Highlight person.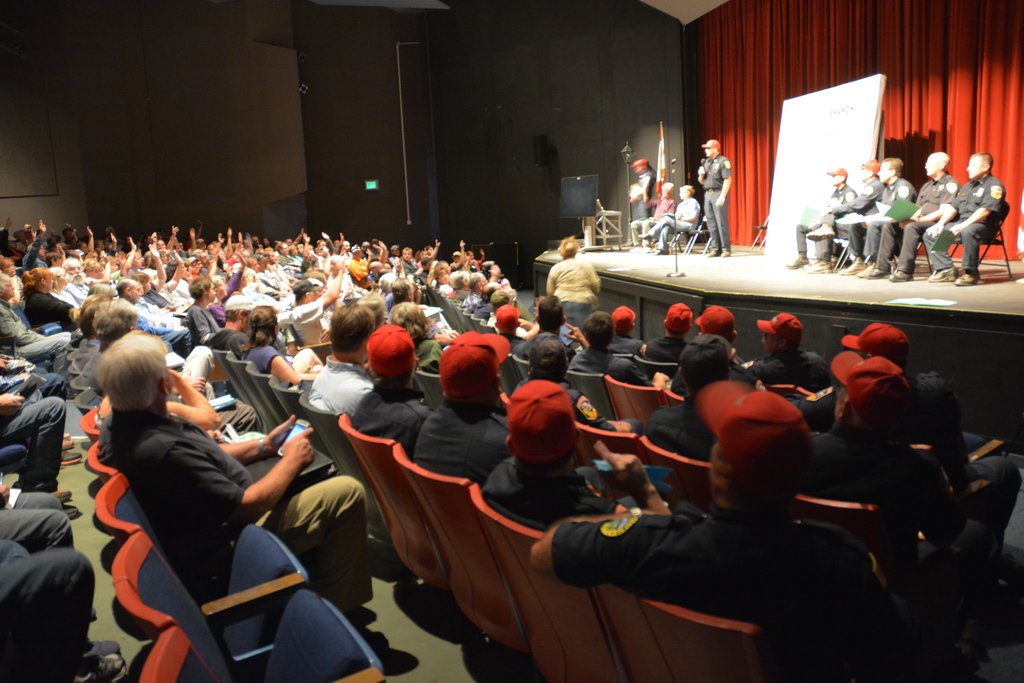
Highlighted region: [x1=793, y1=316, x2=1023, y2=568].
